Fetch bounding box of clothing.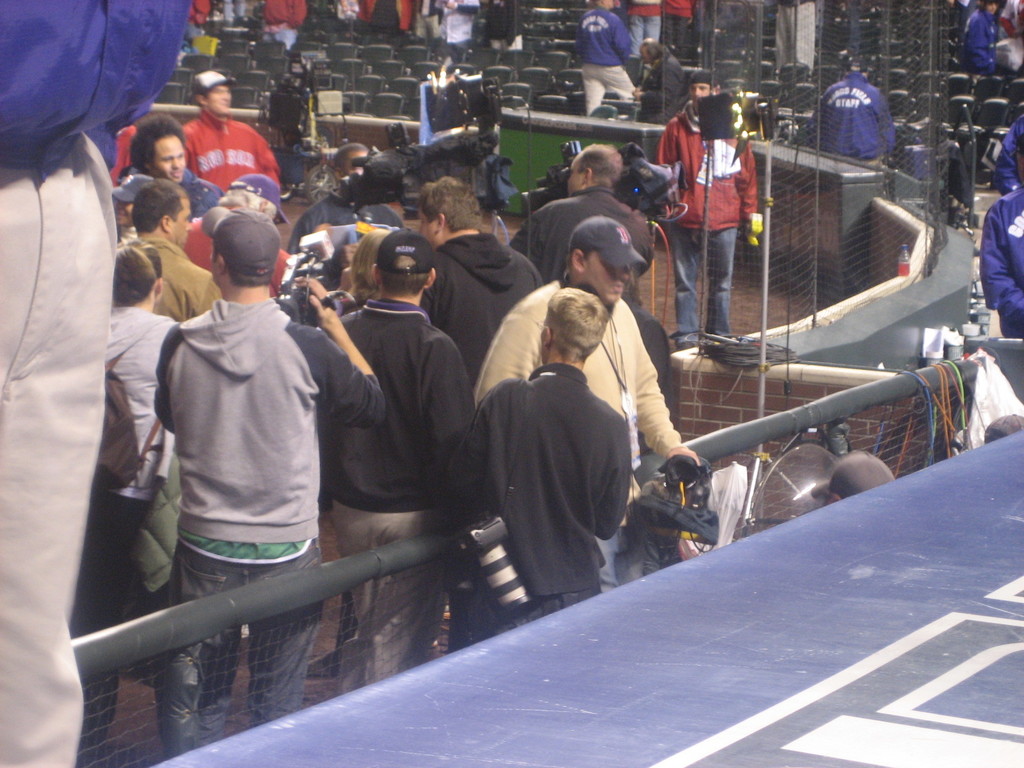
Bbox: (108, 318, 184, 597).
